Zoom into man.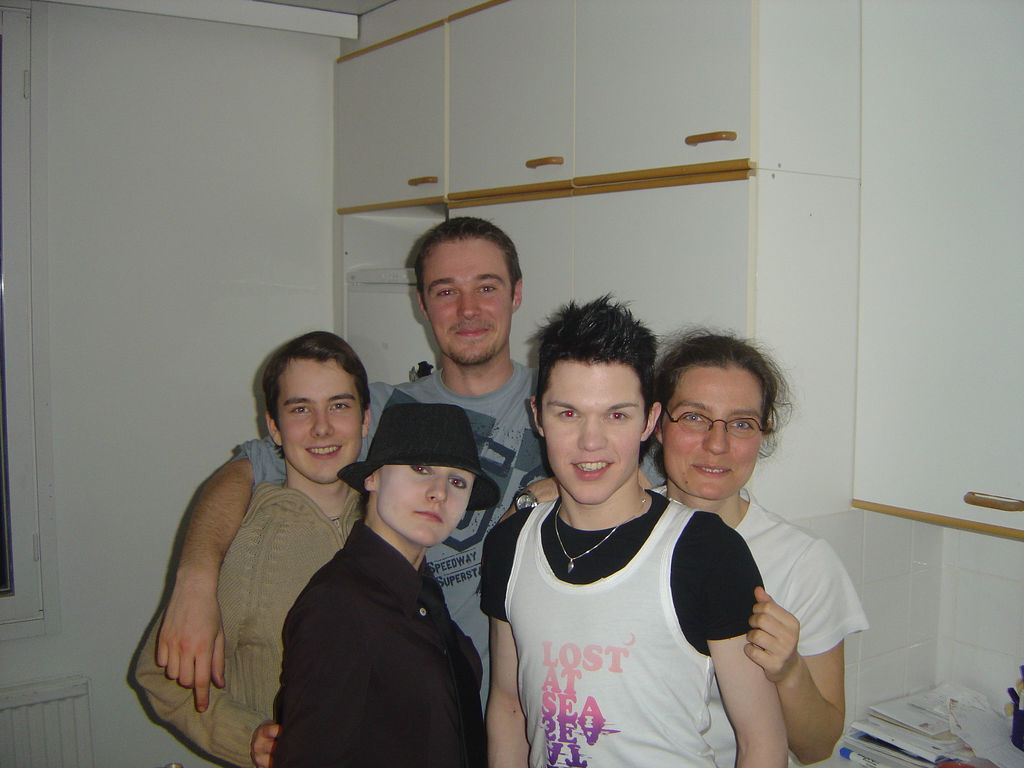
Zoom target: crop(130, 327, 387, 767).
